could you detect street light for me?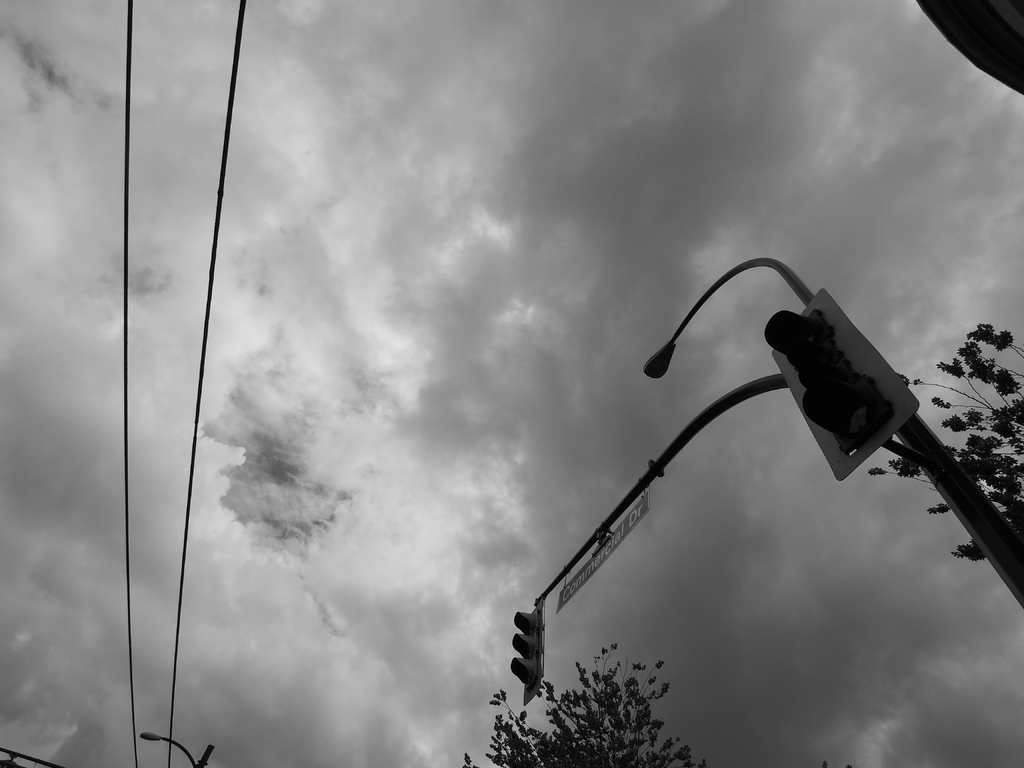
Detection result: (x1=643, y1=260, x2=1023, y2=603).
